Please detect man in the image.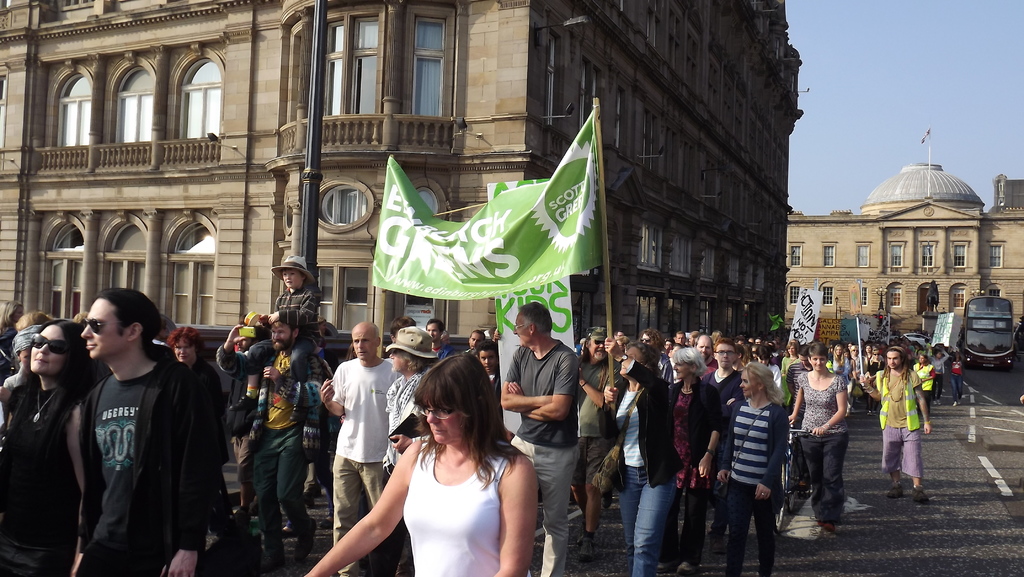
Rect(212, 316, 320, 576).
